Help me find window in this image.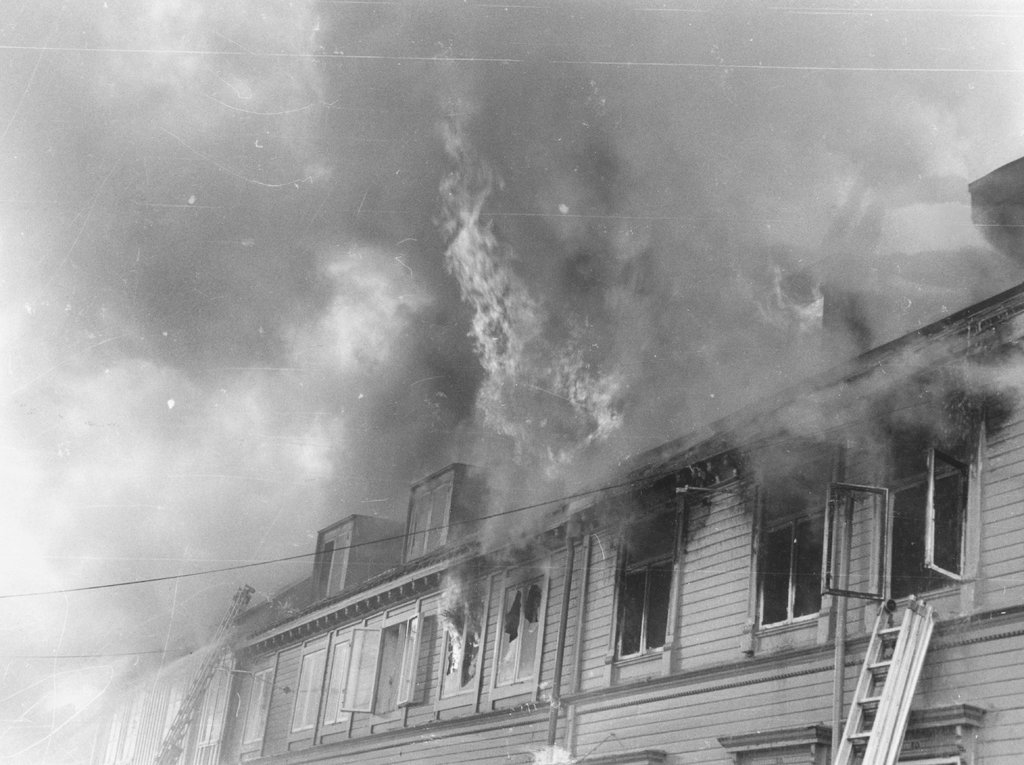
Found it: detection(756, 451, 826, 636).
